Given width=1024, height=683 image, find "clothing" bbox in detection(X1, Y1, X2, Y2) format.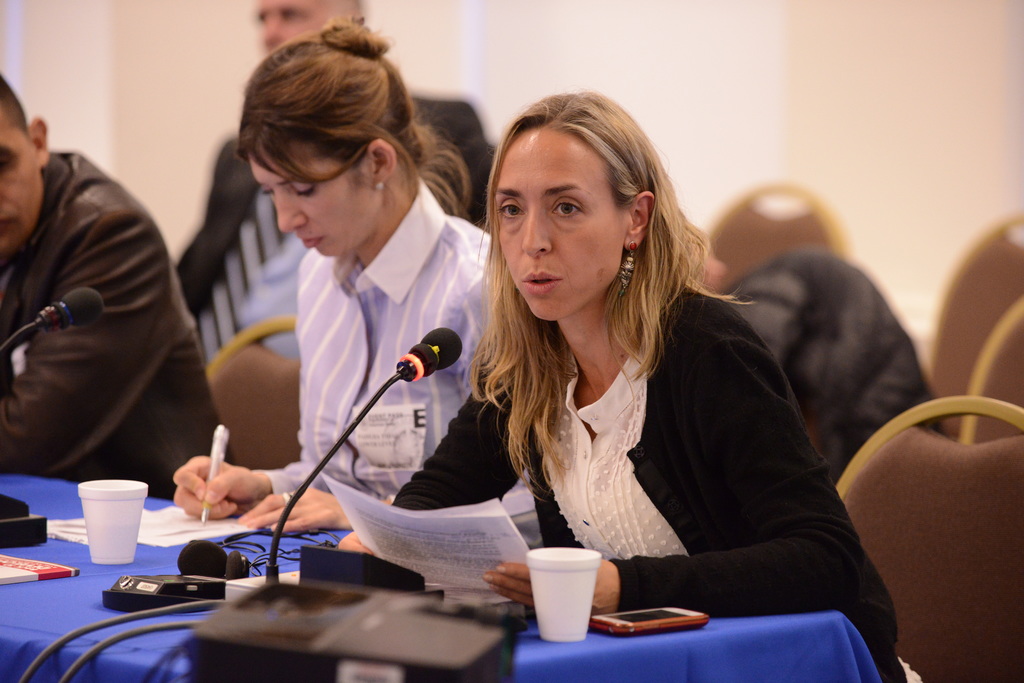
detection(0, 104, 218, 526).
